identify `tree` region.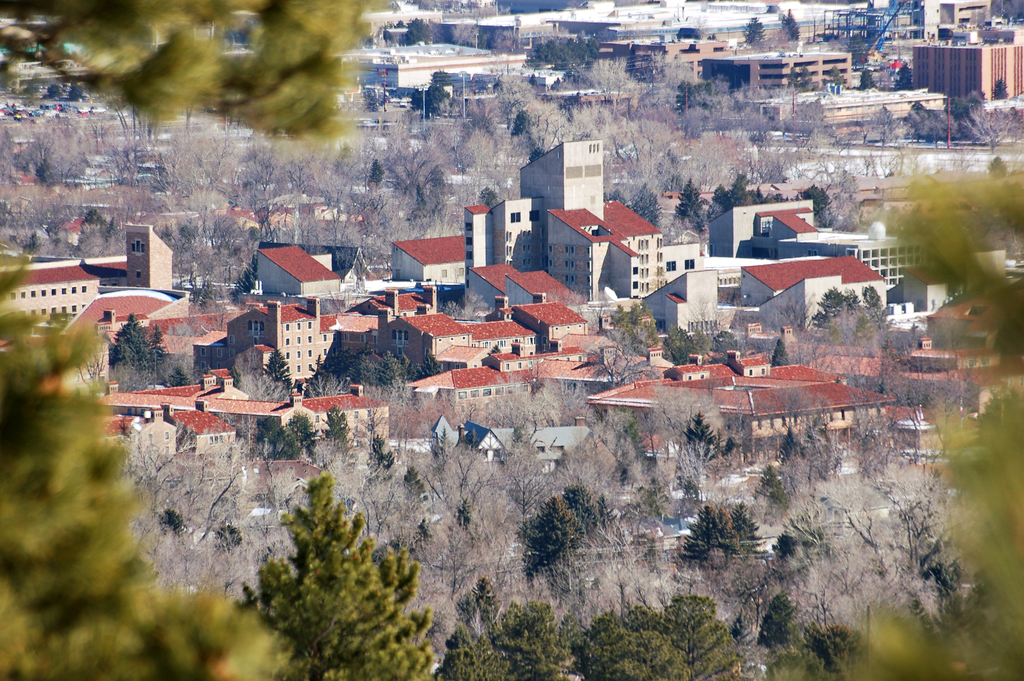
Region: [x1=688, y1=499, x2=780, y2=586].
